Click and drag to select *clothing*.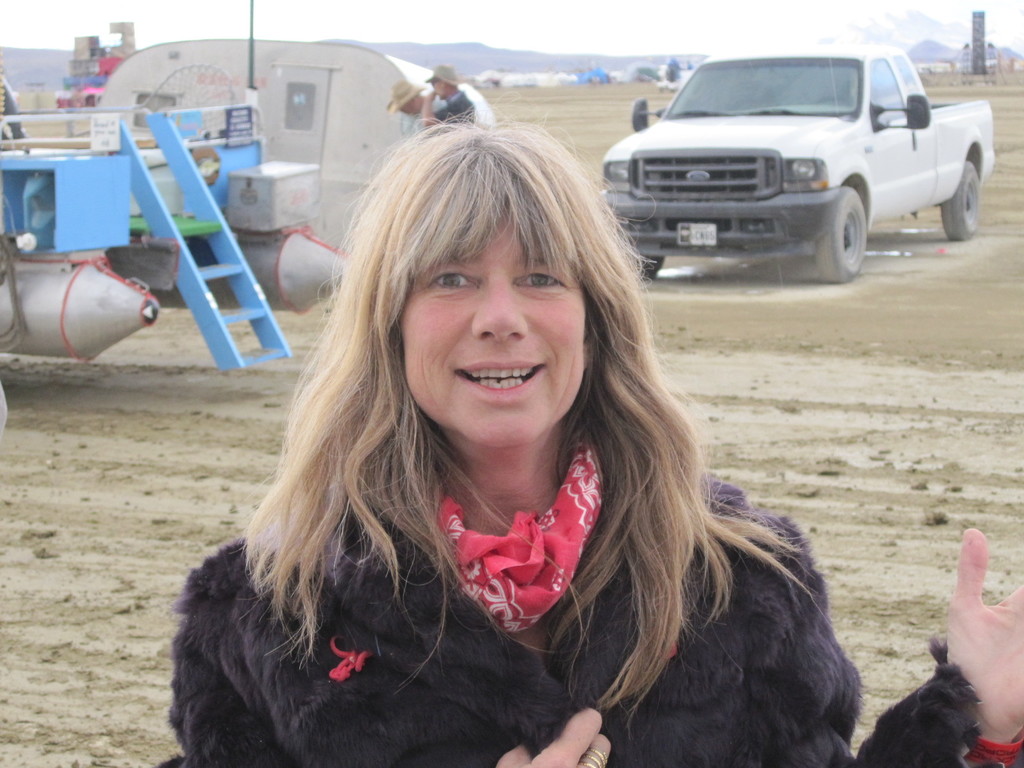
Selection: [173, 435, 1000, 764].
